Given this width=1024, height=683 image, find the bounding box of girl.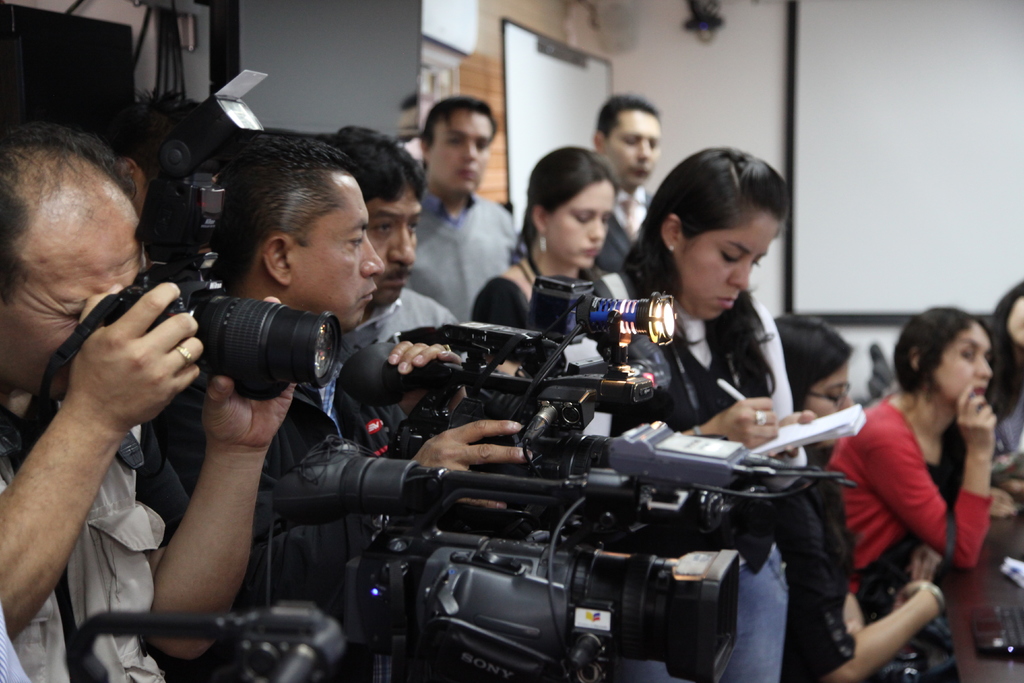
<box>470,149,641,361</box>.
